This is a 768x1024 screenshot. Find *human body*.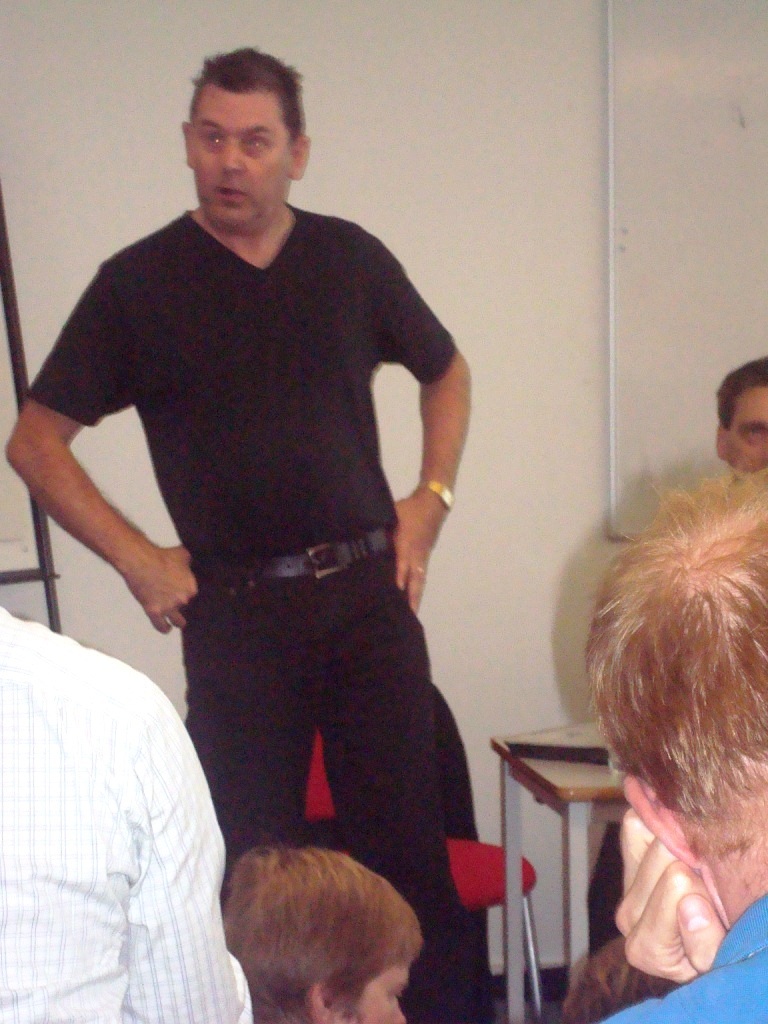
Bounding box: select_region(594, 469, 767, 1023).
